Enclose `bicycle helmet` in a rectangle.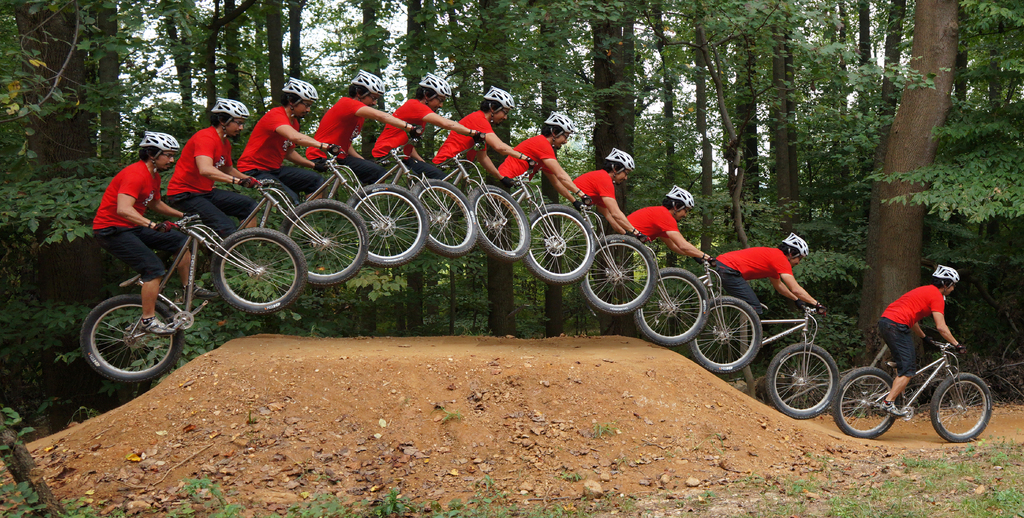
box=[355, 66, 385, 96].
